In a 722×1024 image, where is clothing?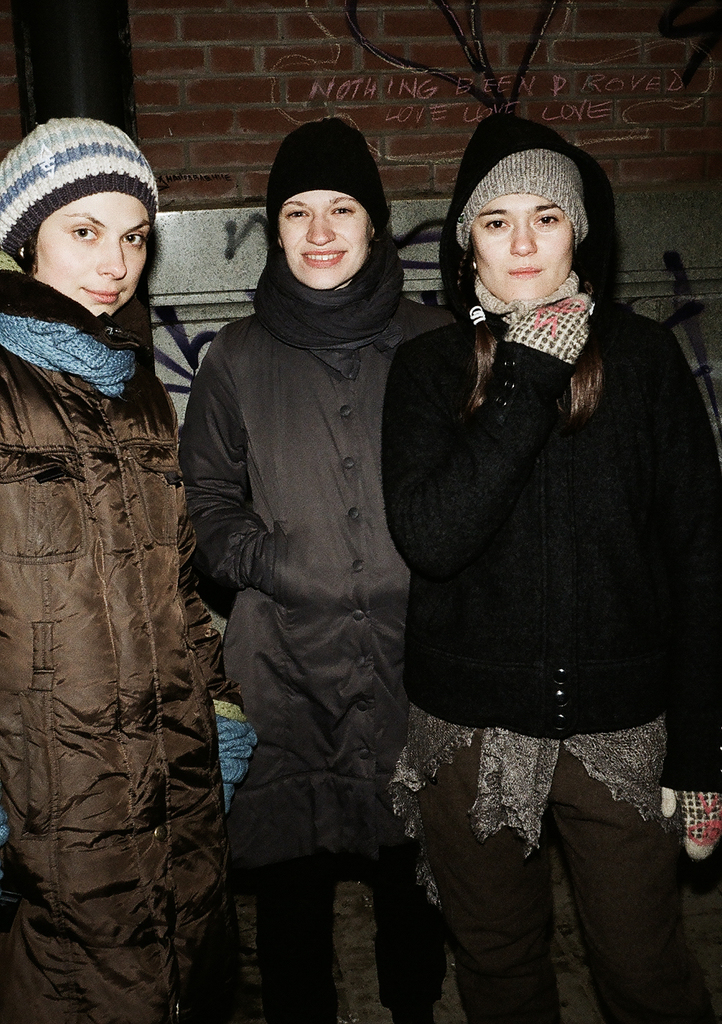
379,267,721,1020.
